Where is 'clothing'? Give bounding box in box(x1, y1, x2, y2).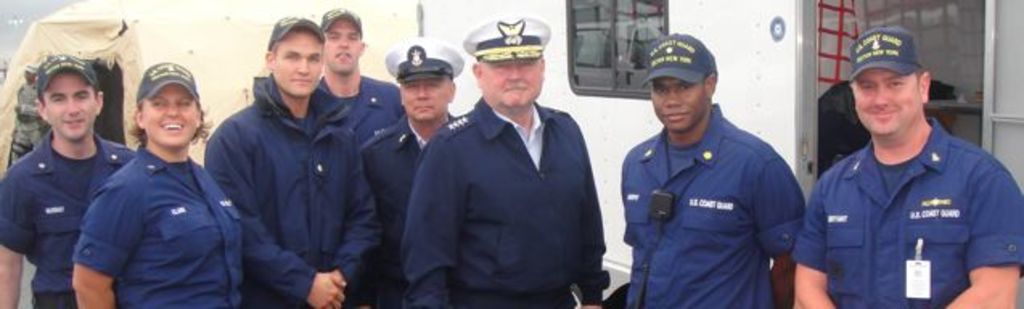
box(0, 135, 129, 307).
